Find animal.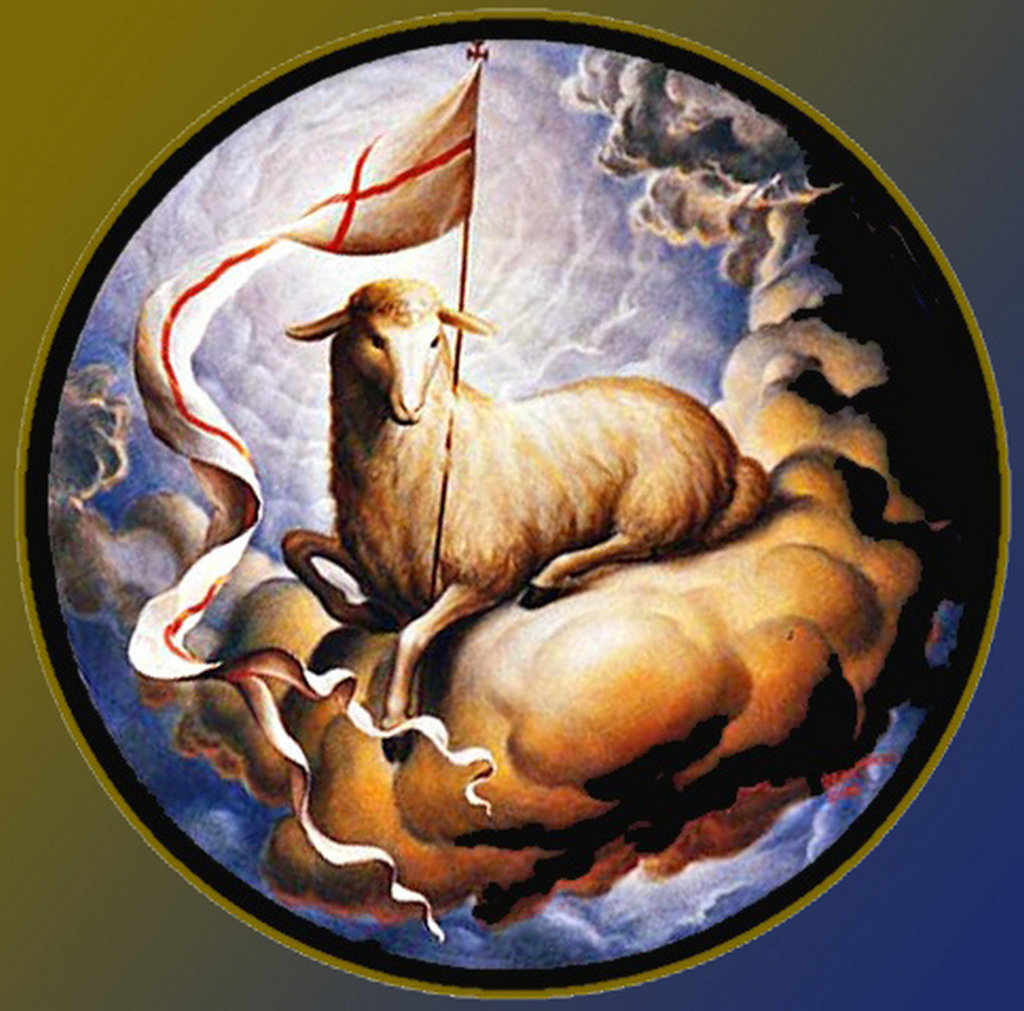
x1=251 y1=293 x2=783 y2=622.
